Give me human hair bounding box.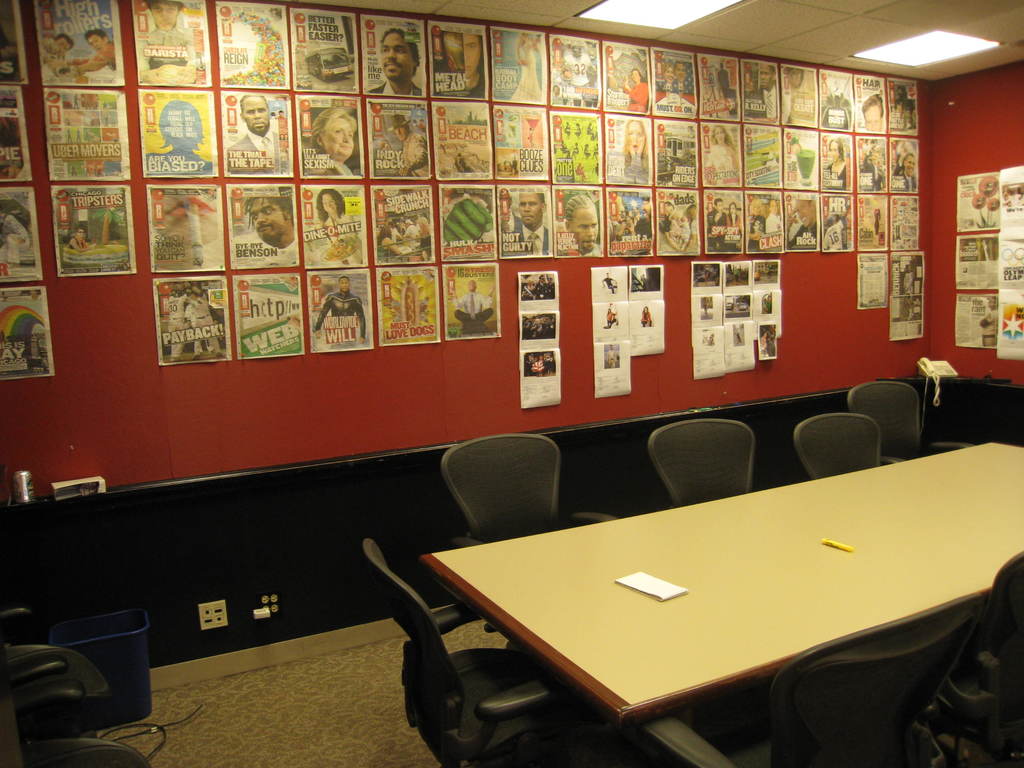
bbox=[58, 36, 72, 48].
